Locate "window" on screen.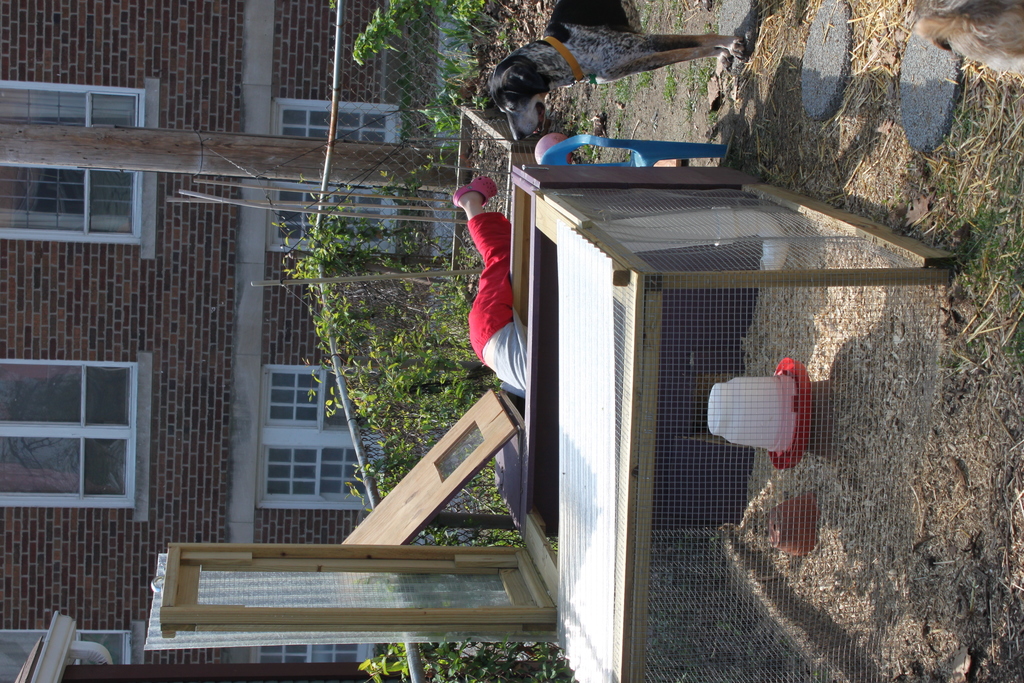
On screen at (268, 90, 397, 259).
